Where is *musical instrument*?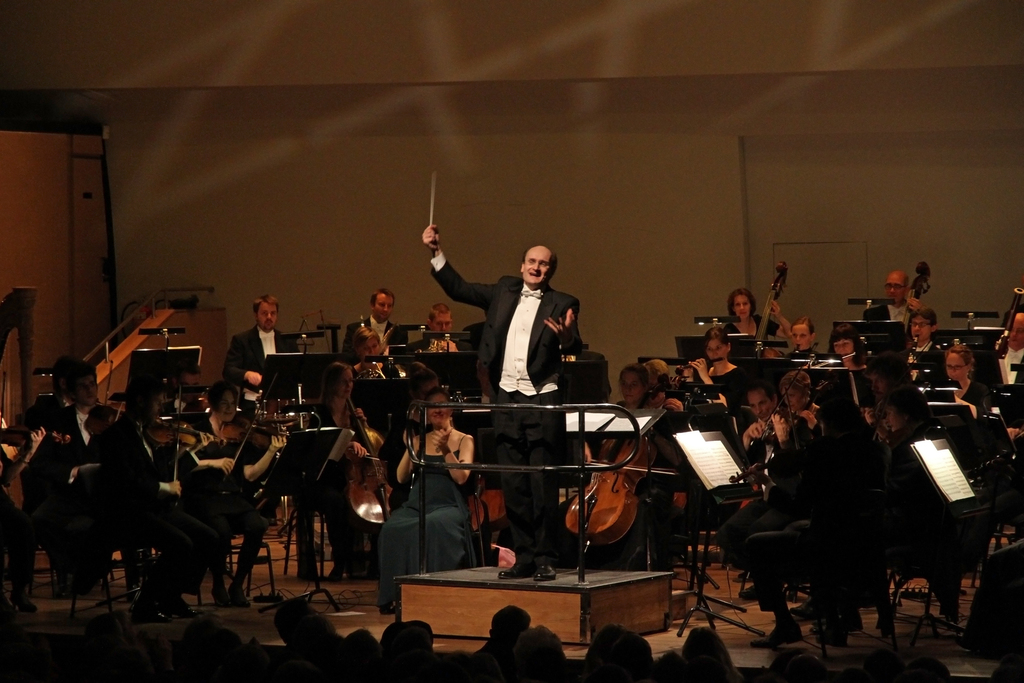
detection(990, 290, 1023, 372).
